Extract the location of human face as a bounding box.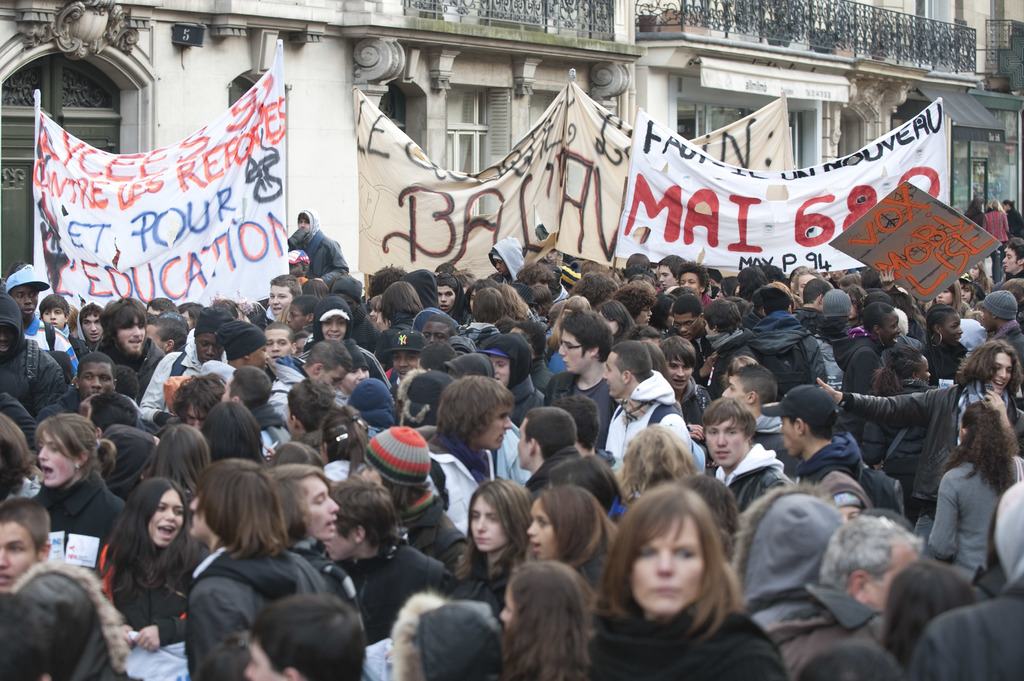
bbox=(321, 316, 347, 341).
